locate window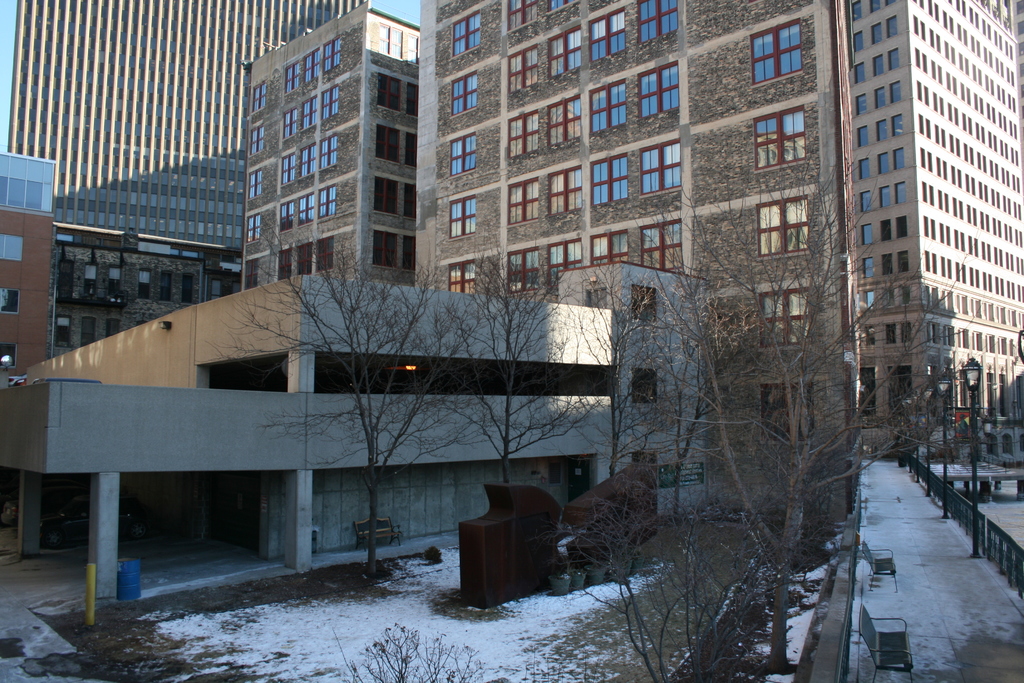
<box>278,110,303,140</box>
